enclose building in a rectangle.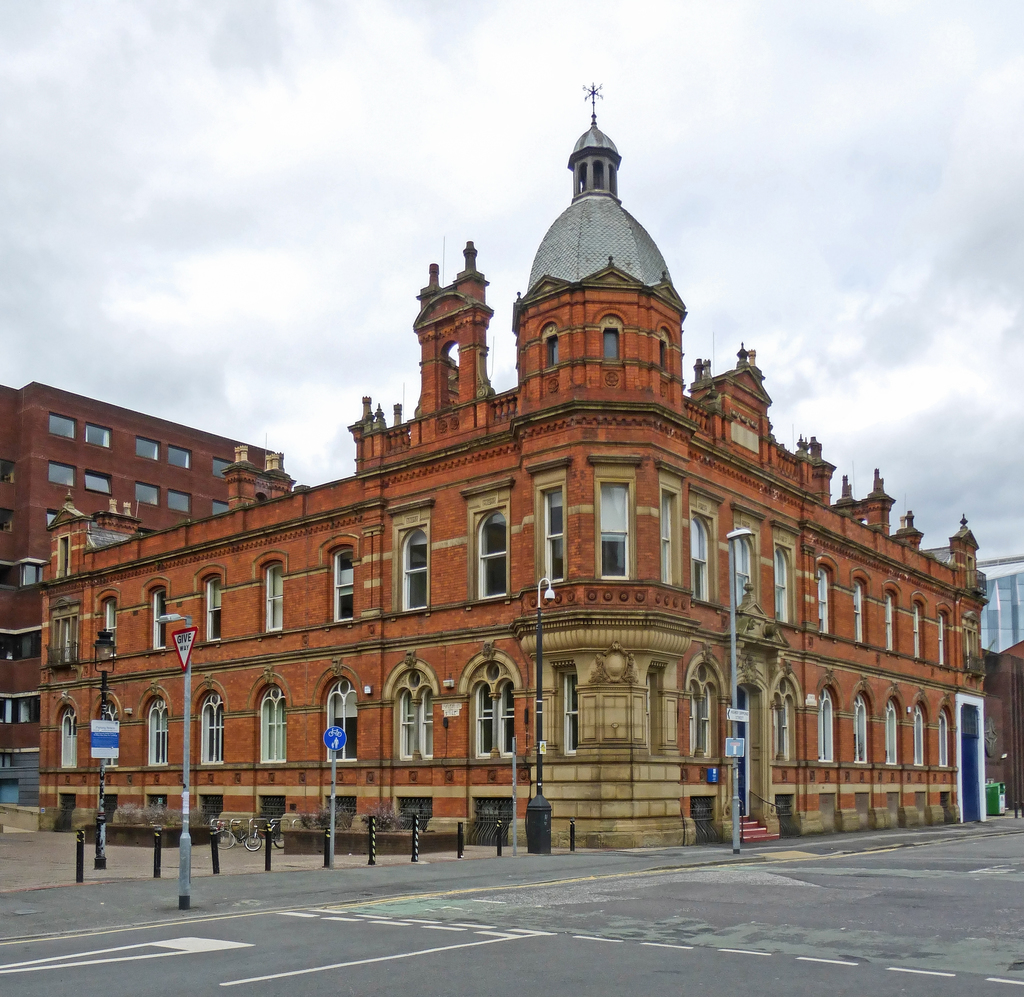
region(0, 381, 273, 807).
